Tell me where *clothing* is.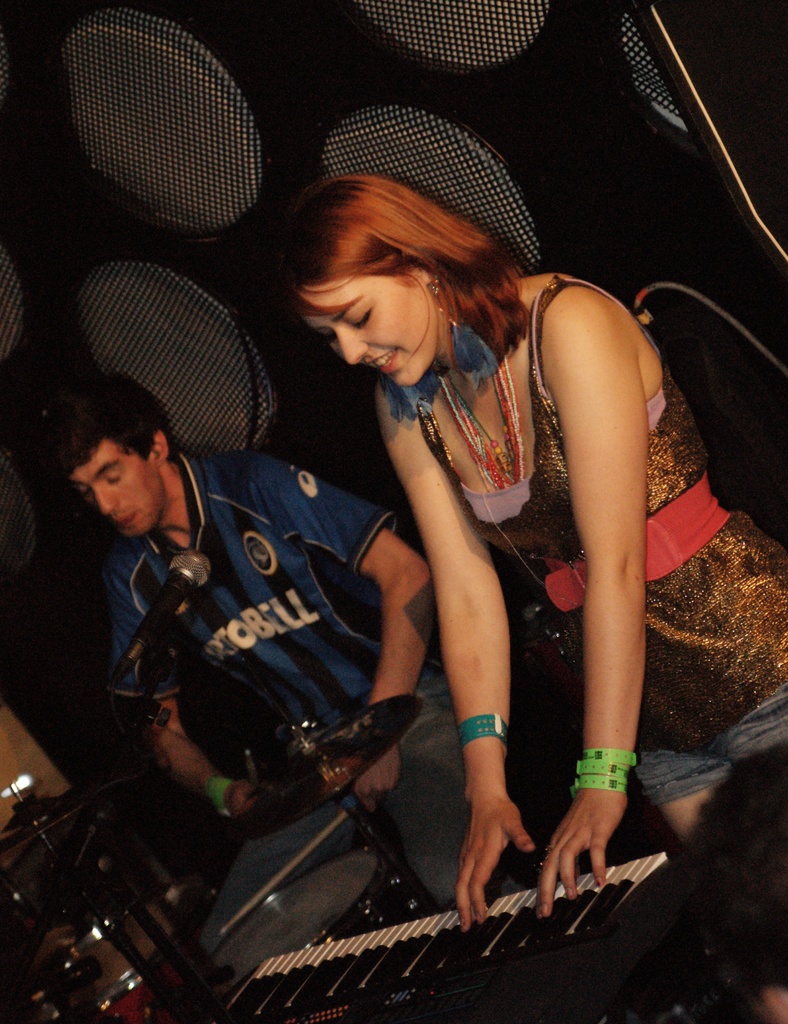
*clothing* is at bbox=(92, 445, 373, 786).
